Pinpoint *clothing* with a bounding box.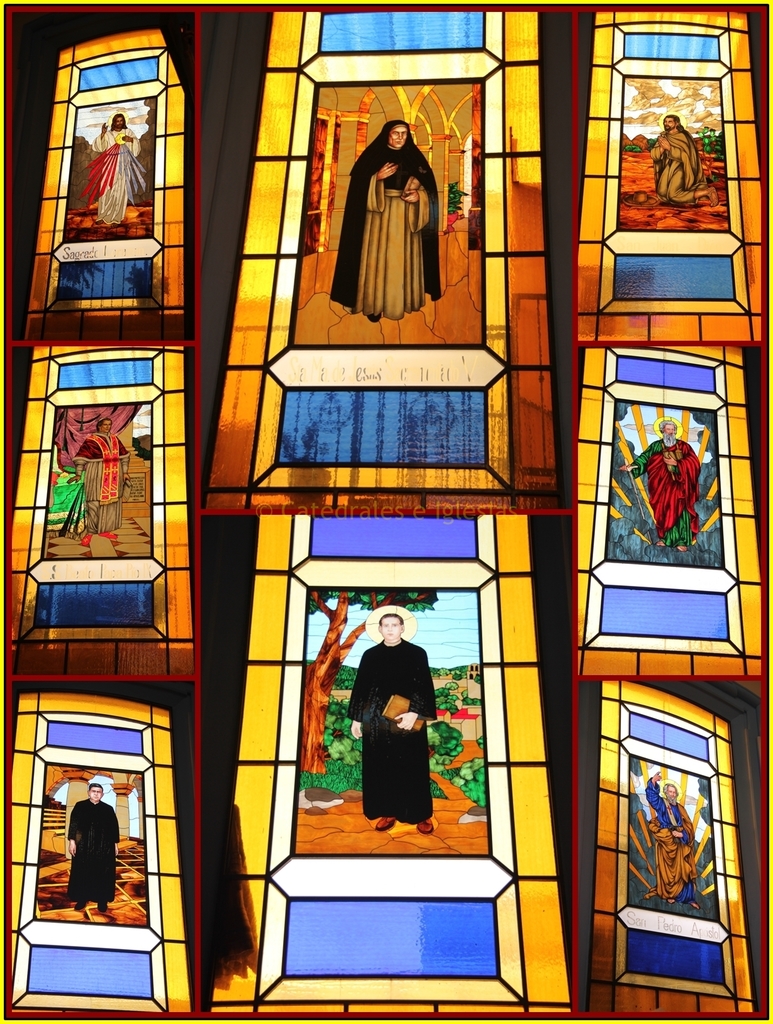
(x1=95, y1=127, x2=144, y2=223).
